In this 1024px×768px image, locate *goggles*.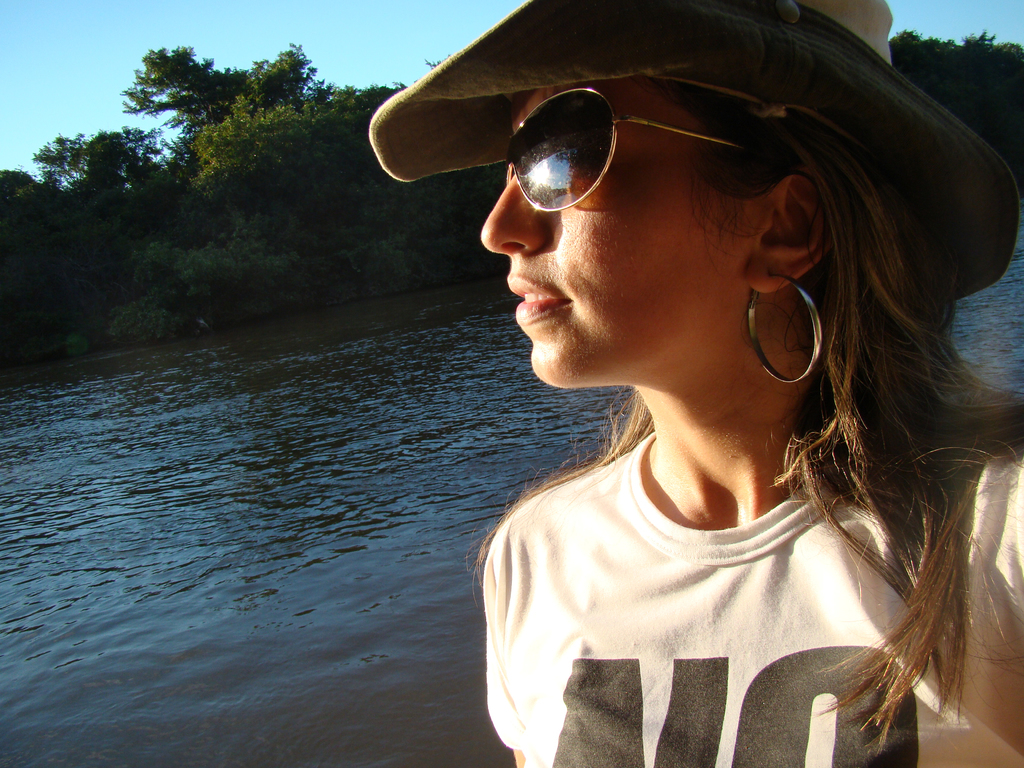
Bounding box: 486:90:771:225.
